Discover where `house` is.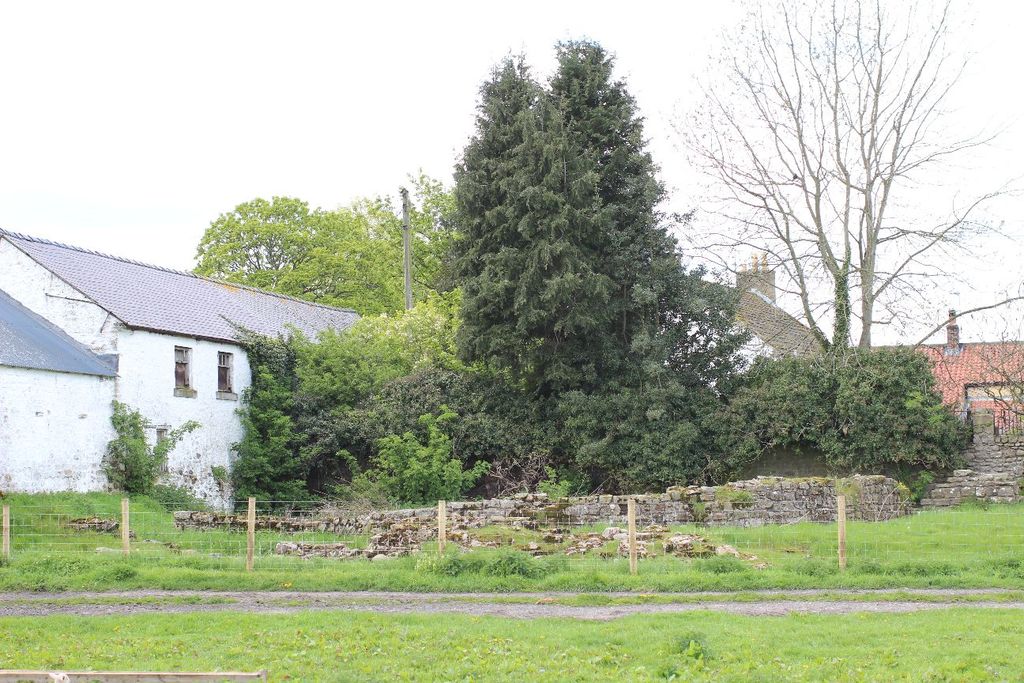
Discovered at crop(853, 304, 1023, 440).
